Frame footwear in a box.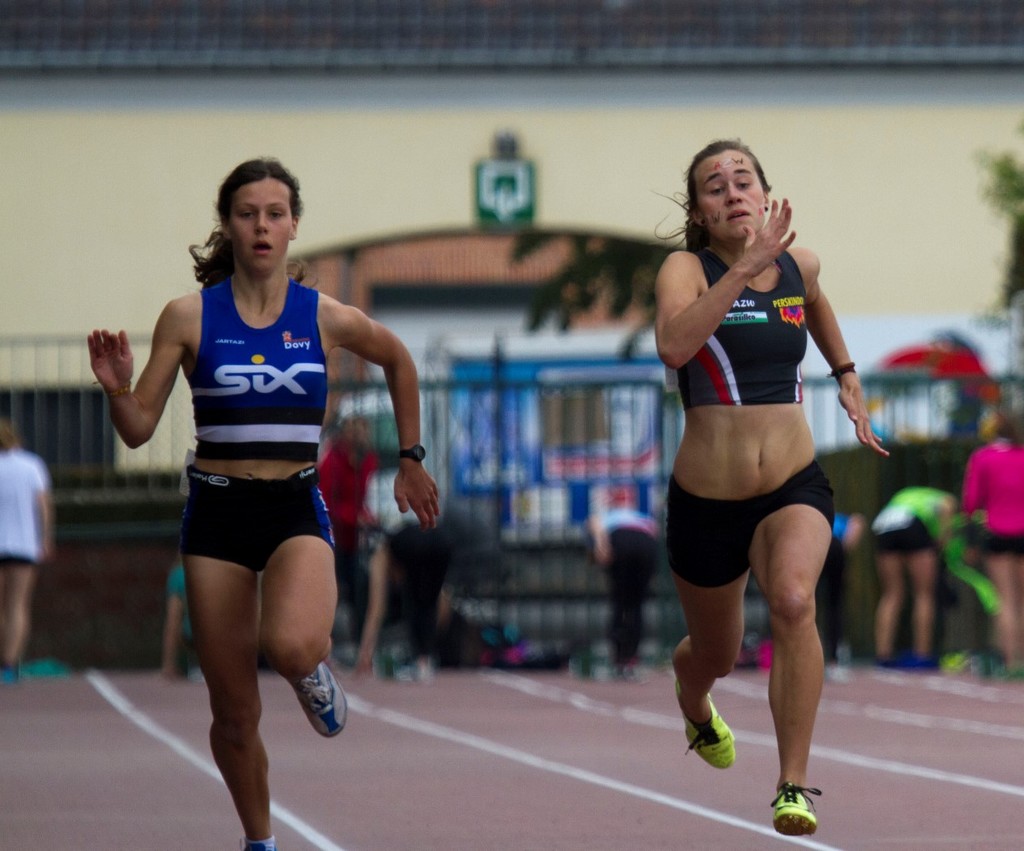
box=[671, 680, 736, 772].
